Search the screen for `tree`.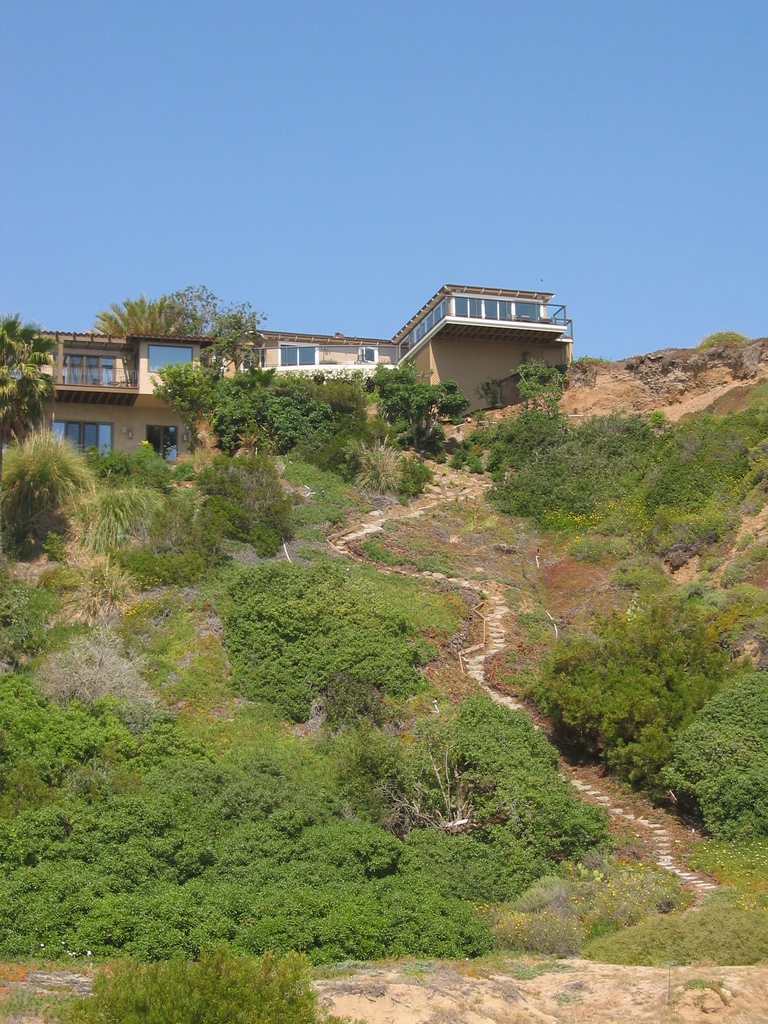
Found at (0, 428, 111, 557).
